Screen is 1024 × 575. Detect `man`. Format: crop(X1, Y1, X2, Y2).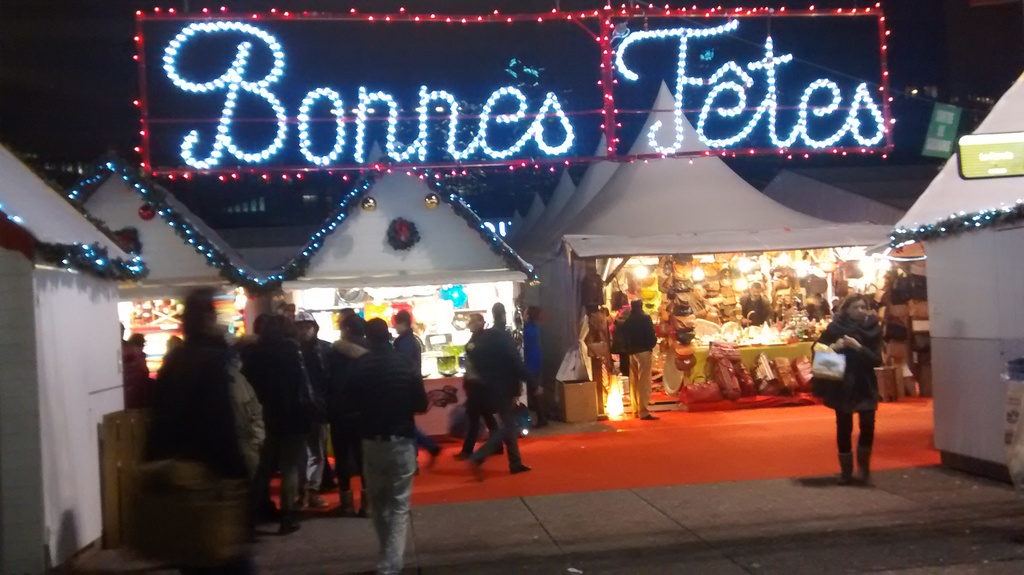
crop(391, 305, 444, 471).
